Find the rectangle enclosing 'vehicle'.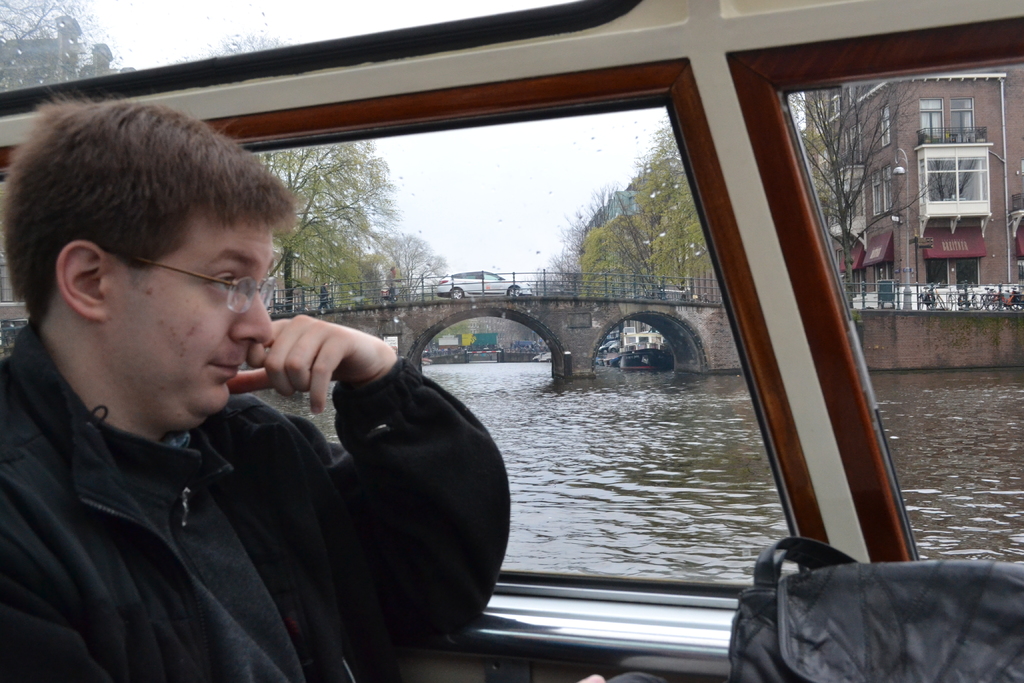
bbox(468, 333, 496, 353).
